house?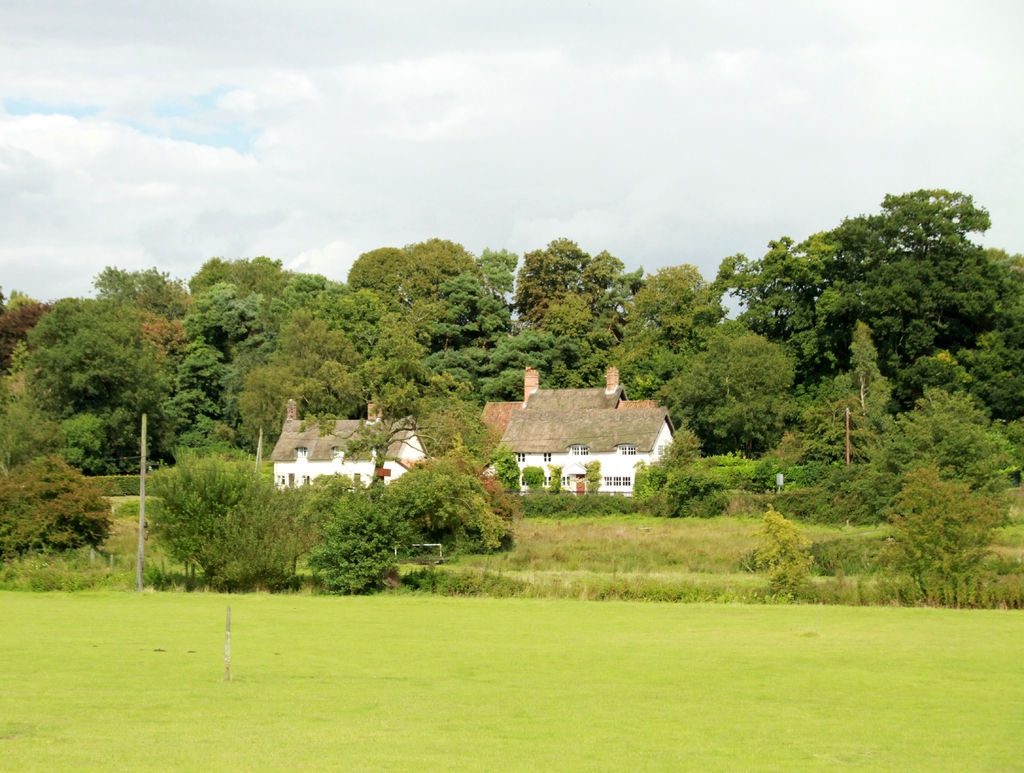
bbox=(488, 361, 698, 526)
